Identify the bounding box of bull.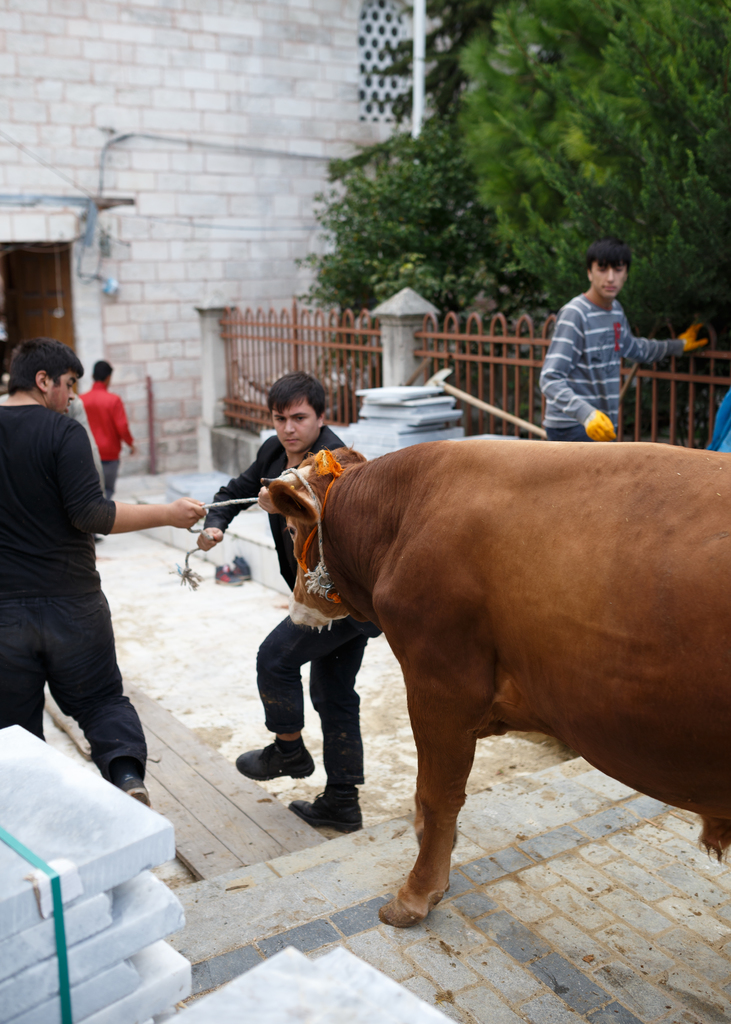
<box>257,437,730,930</box>.
